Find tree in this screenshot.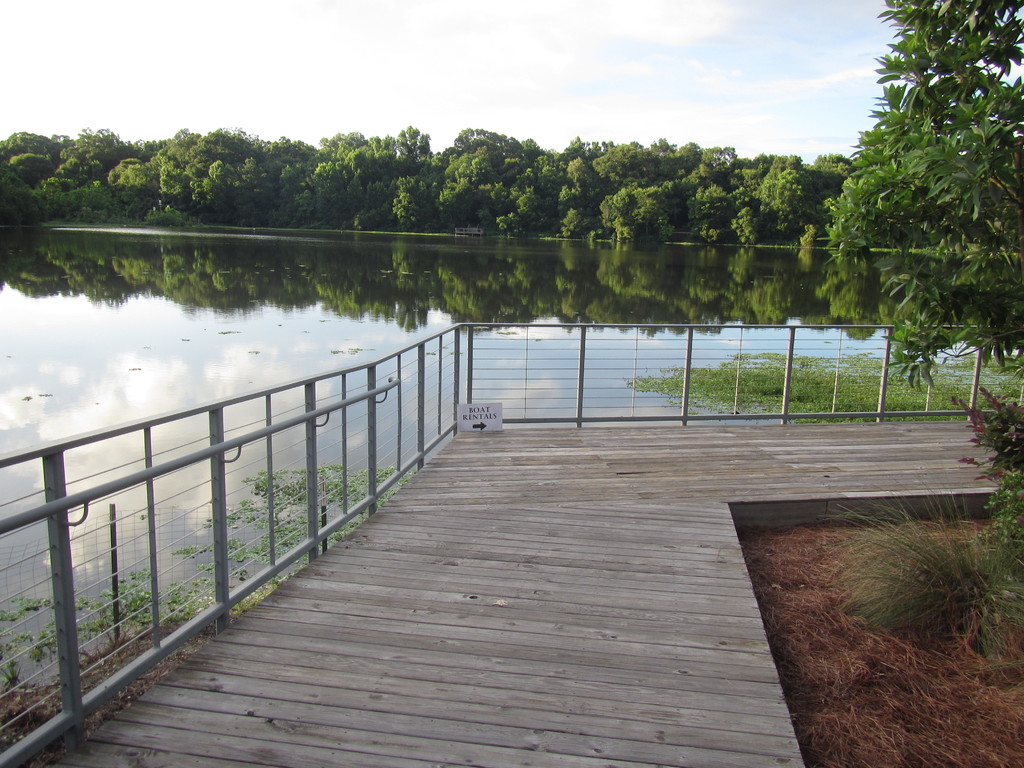
The bounding box for tree is [x1=667, y1=164, x2=684, y2=220].
